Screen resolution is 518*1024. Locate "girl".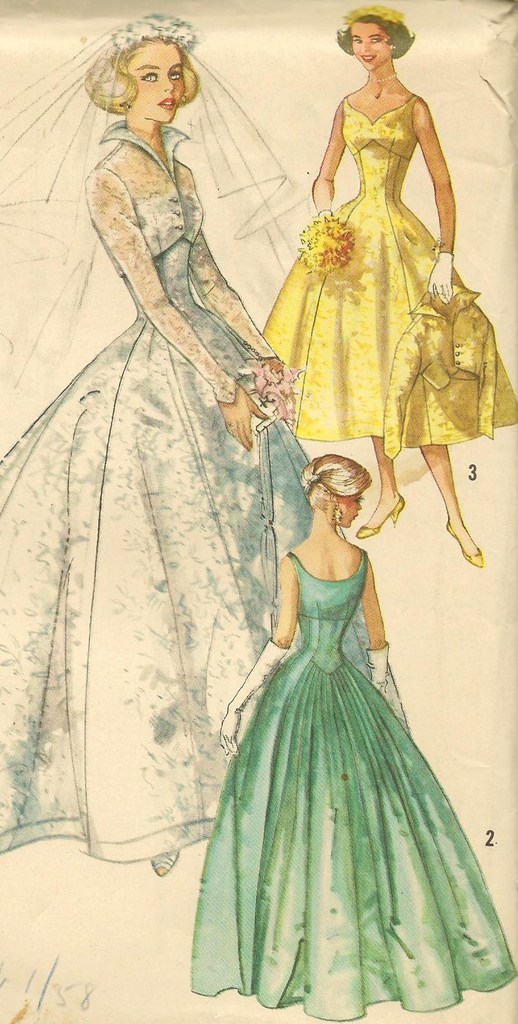
[266, 5, 517, 566].
